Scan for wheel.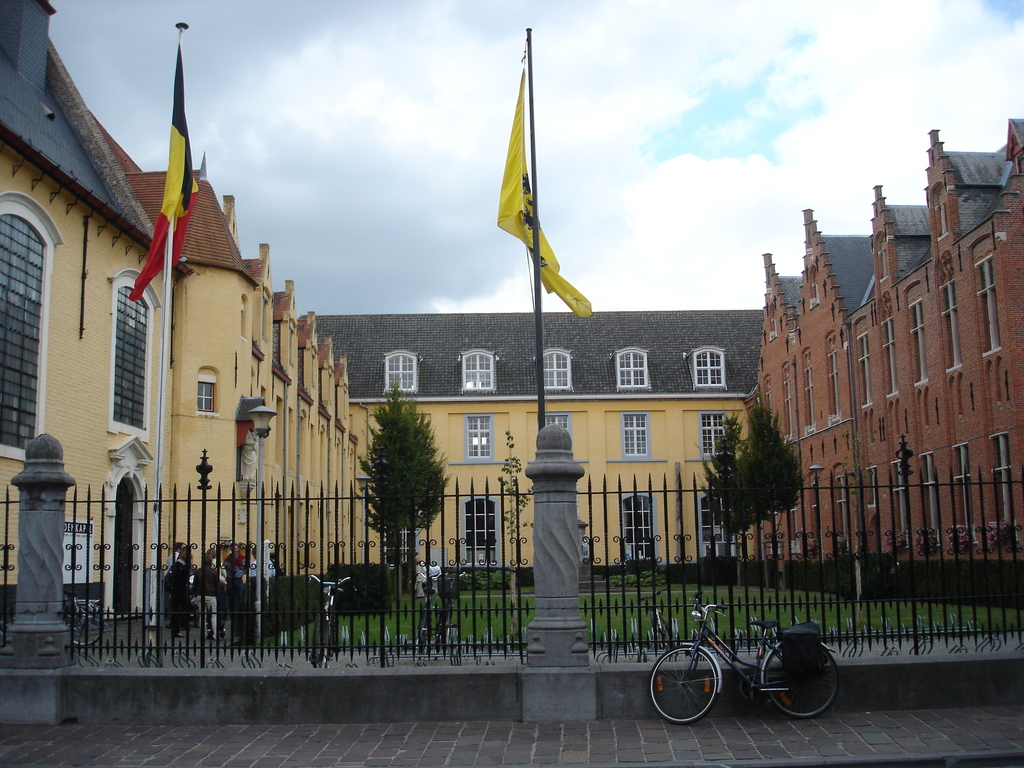
Scan result: [639,638,732,732].
